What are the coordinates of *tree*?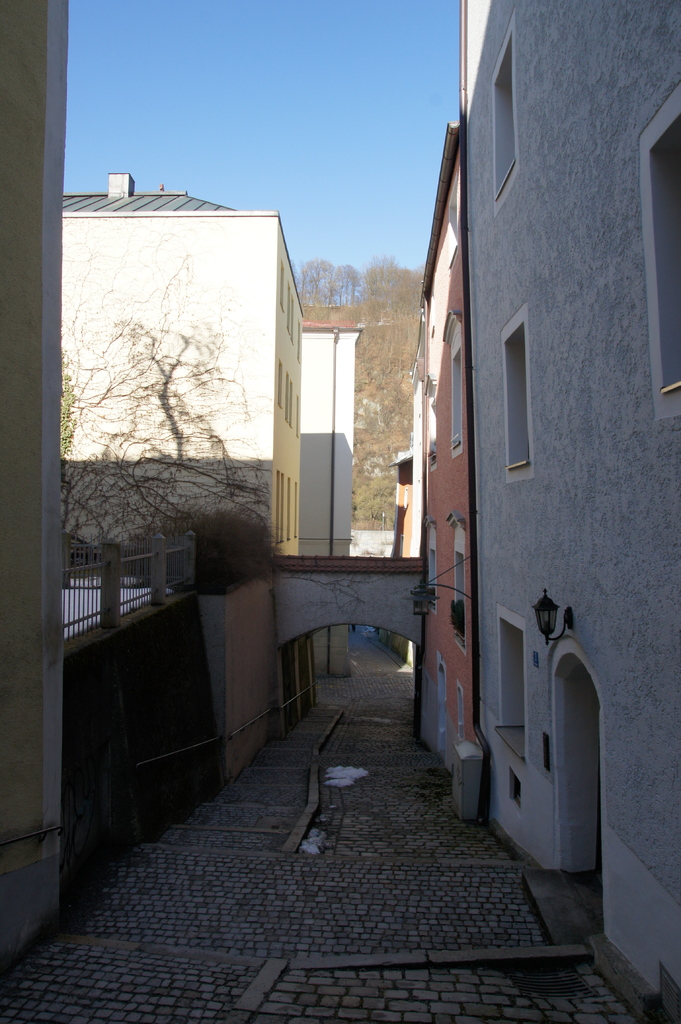
select_region(55, 222, 264, 539).
